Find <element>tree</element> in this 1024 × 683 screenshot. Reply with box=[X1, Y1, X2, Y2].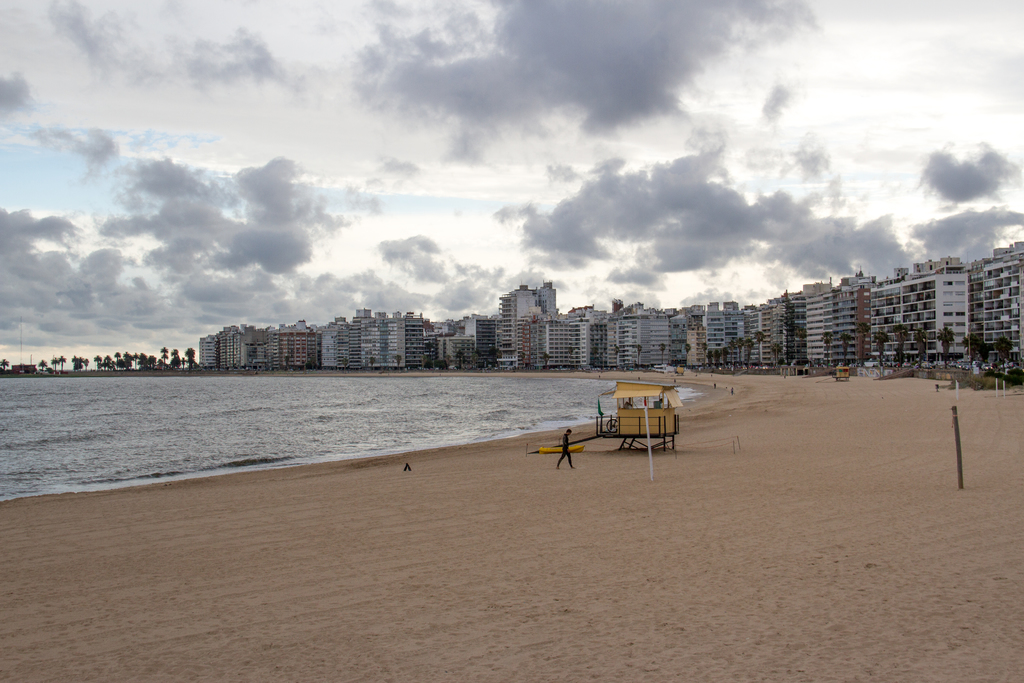
box=[367, 356, 374, 372].
